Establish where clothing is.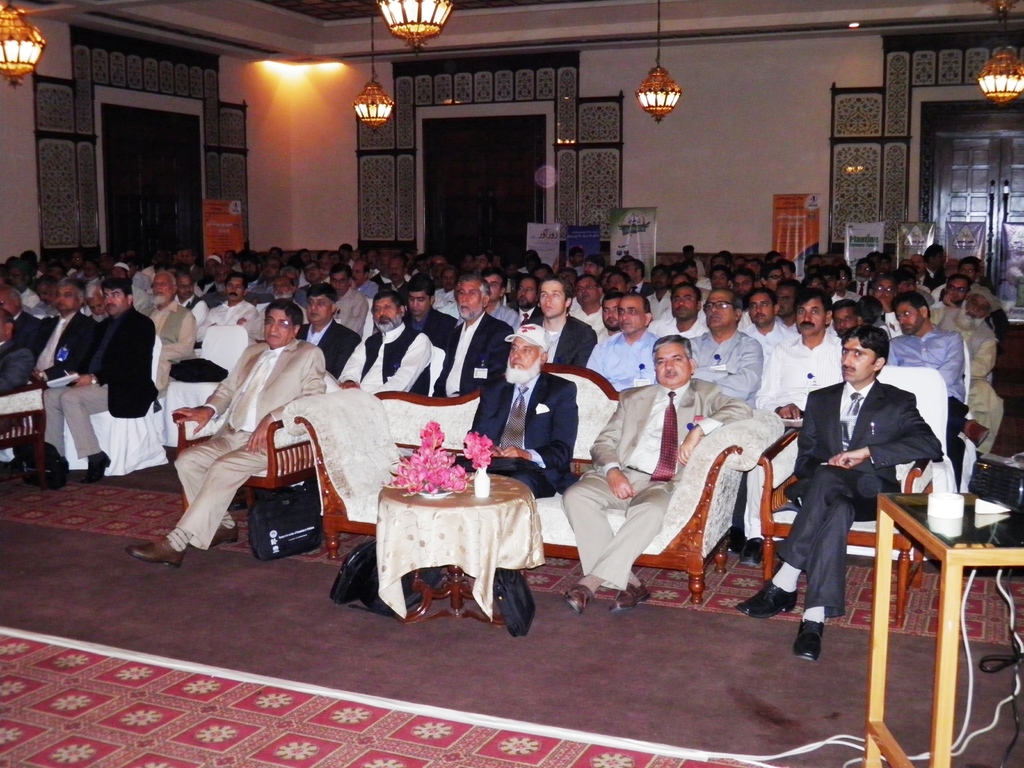
Established at box(650, 312, 703, 352).
